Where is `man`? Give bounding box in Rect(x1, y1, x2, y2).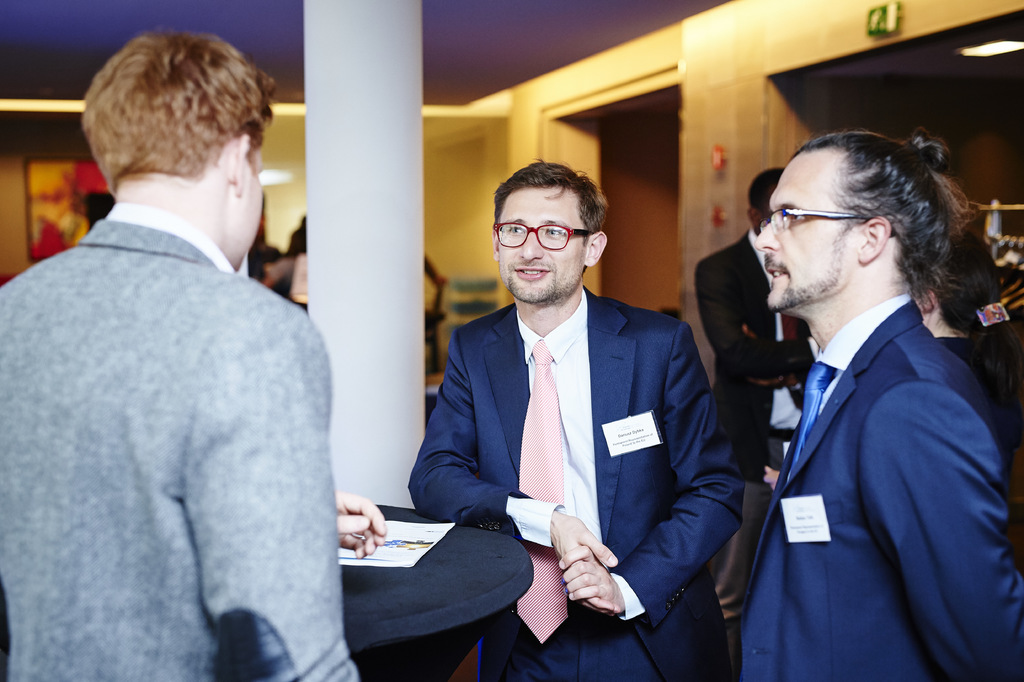
Rect(399, 160, 751, 635).
